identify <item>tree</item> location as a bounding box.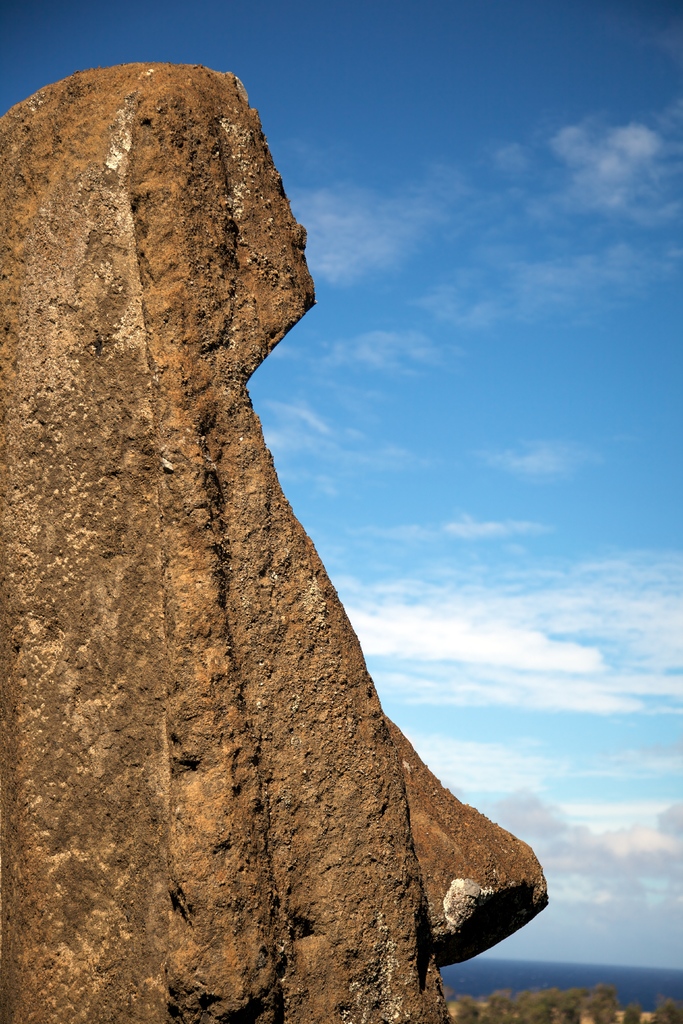
box=[476, 988, 511, 1023].
